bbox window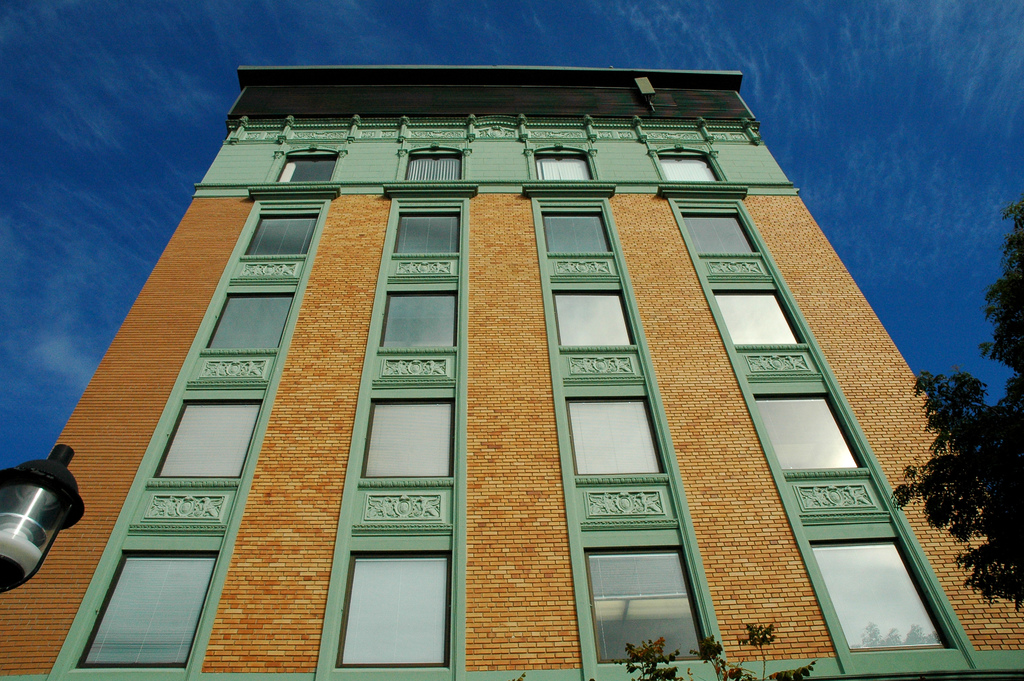
rect(75, 553, 222, 670)
